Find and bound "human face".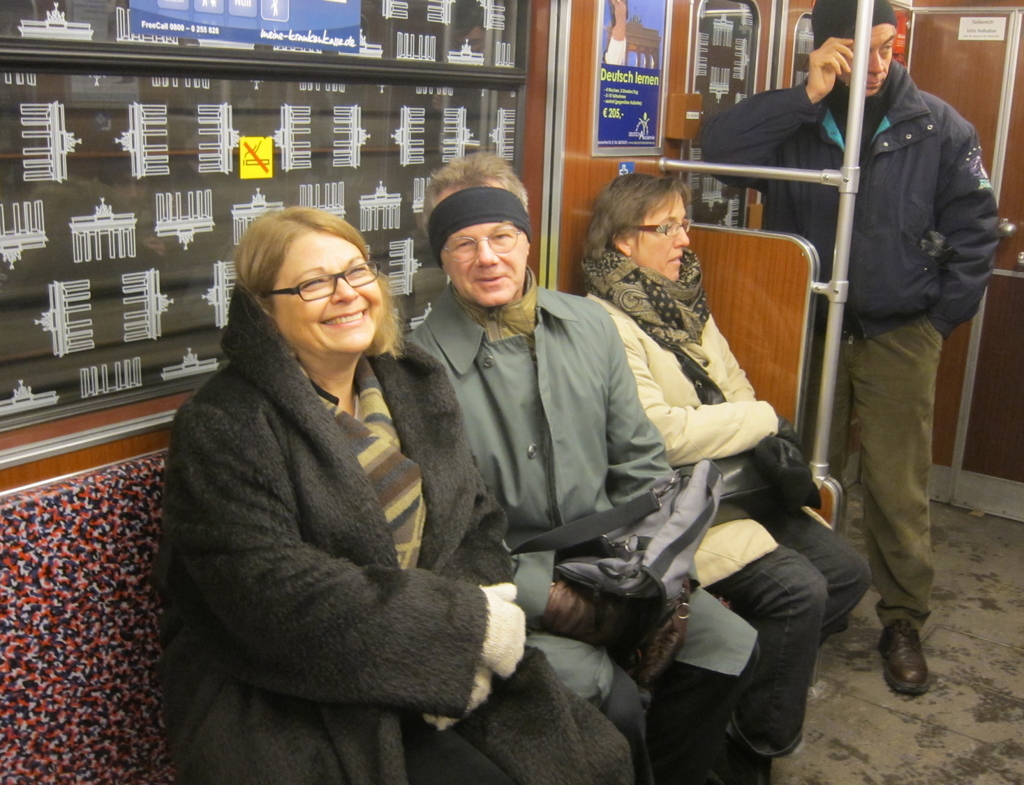
Bound: Rect(630, 193, 695, 284).
